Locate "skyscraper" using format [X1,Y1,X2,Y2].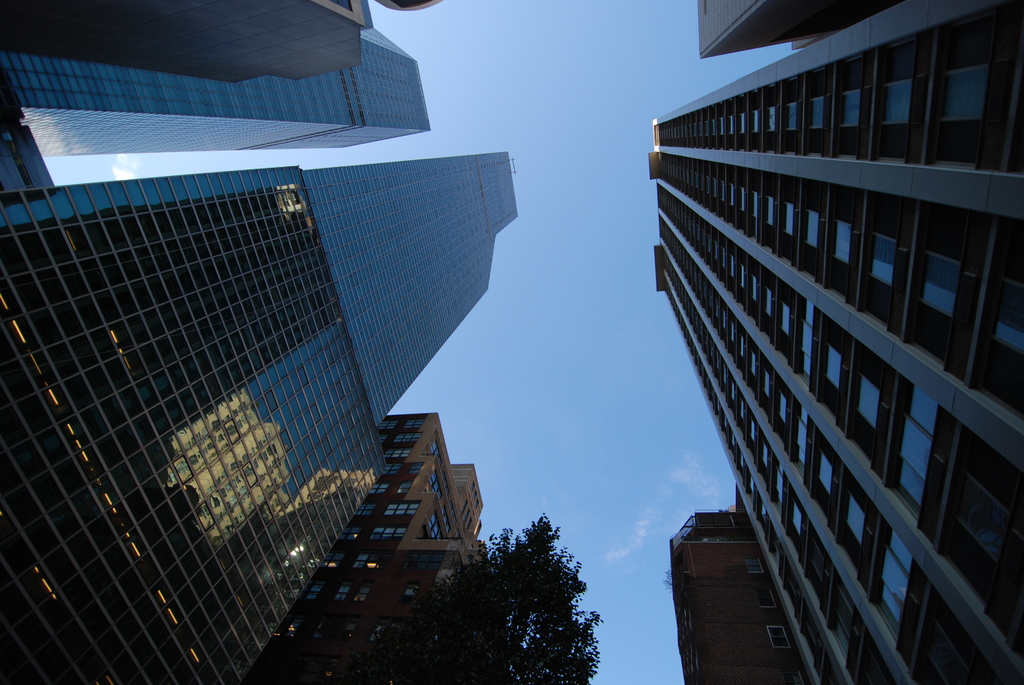
[0,20,432,155].
